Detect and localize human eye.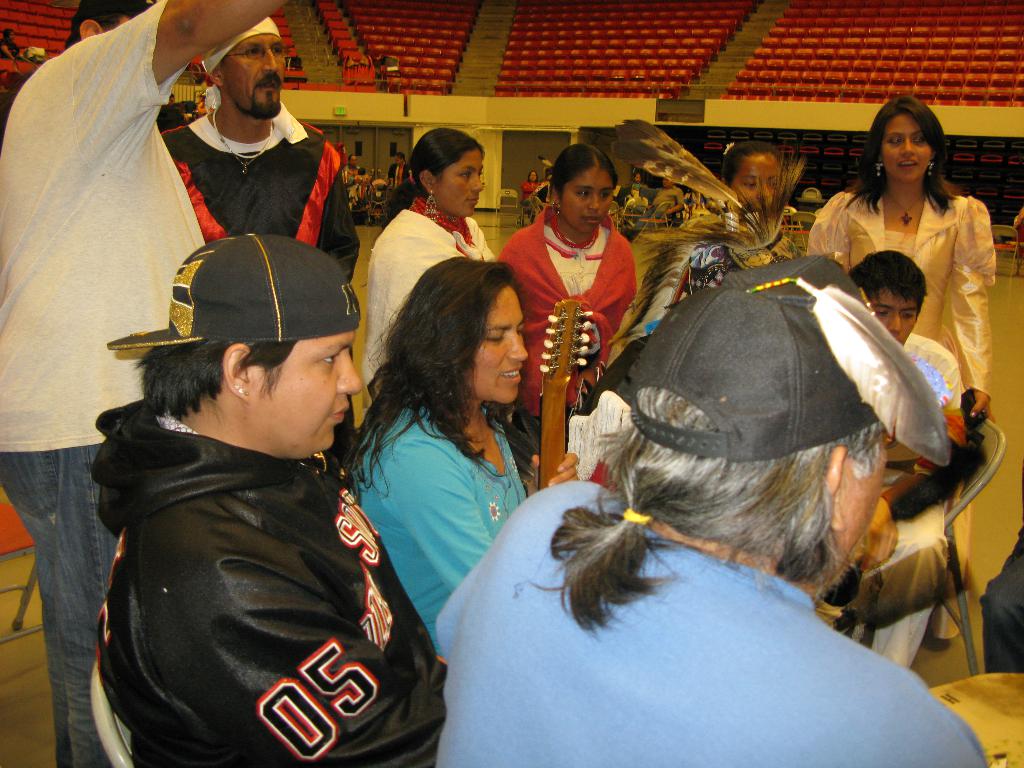
Localized at [888,134,899,147].
